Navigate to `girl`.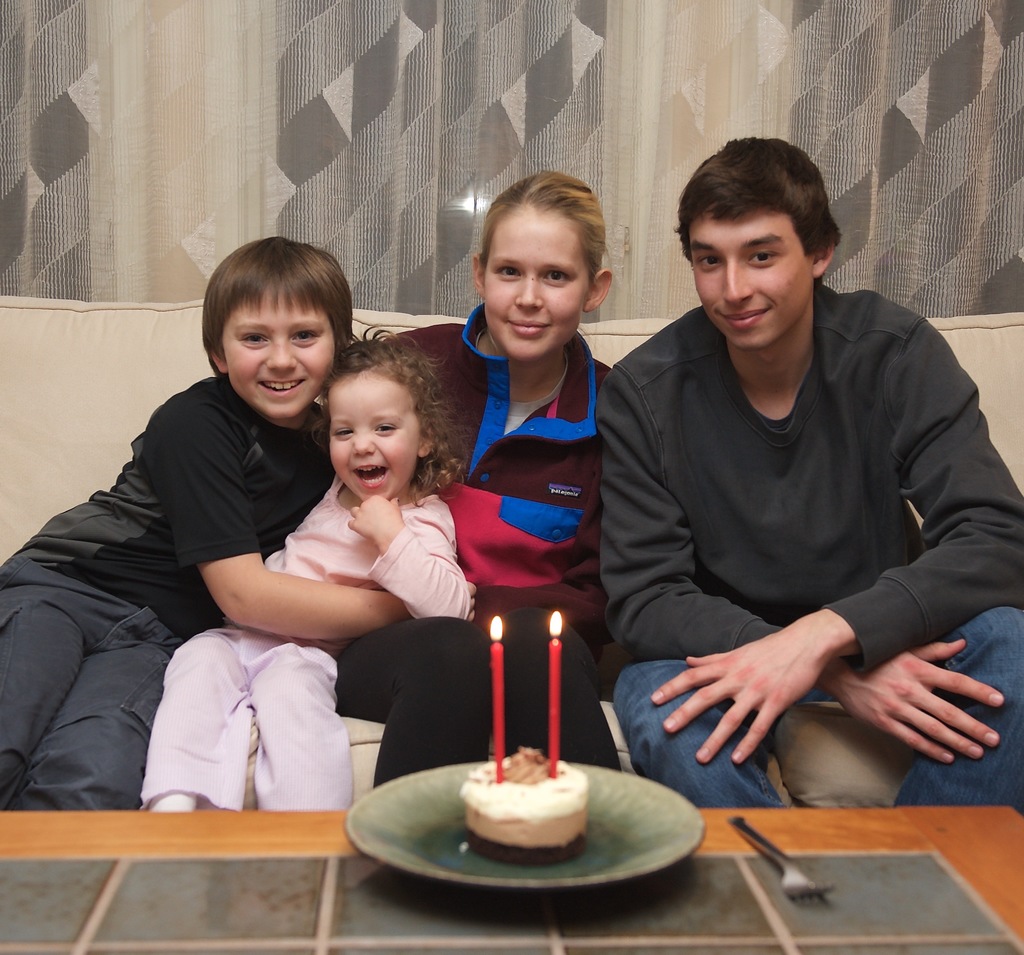
Navigation target: box=[364, 164, 662, 824].
